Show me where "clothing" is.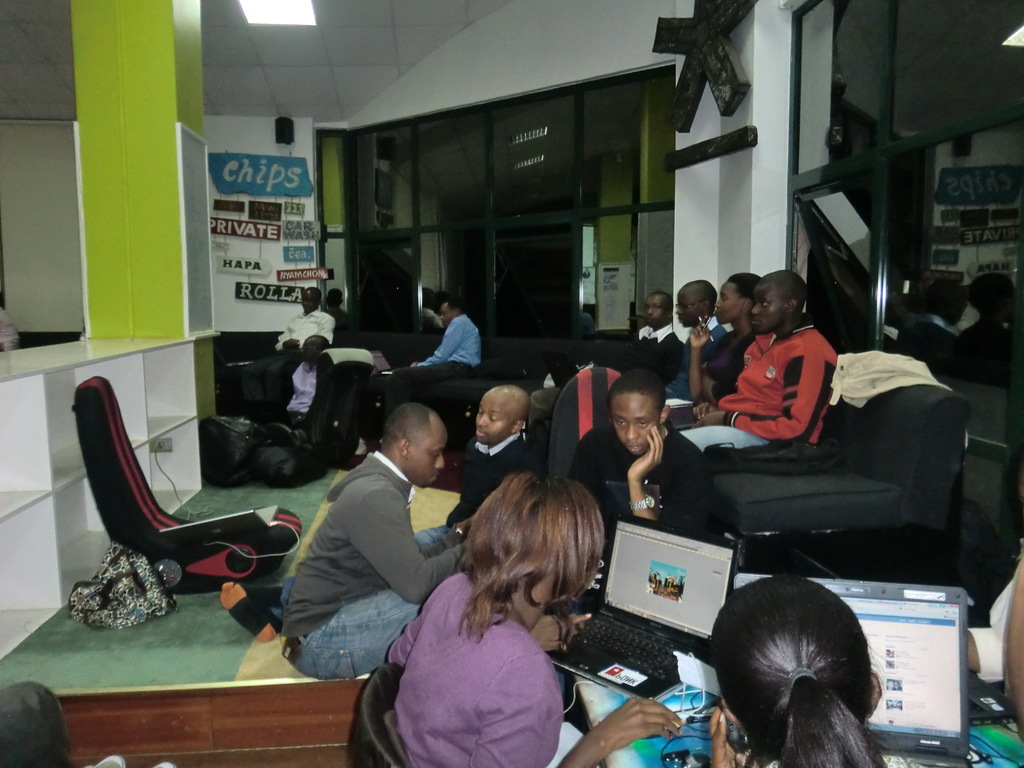
"clothing" is at 277:460:468:630.
